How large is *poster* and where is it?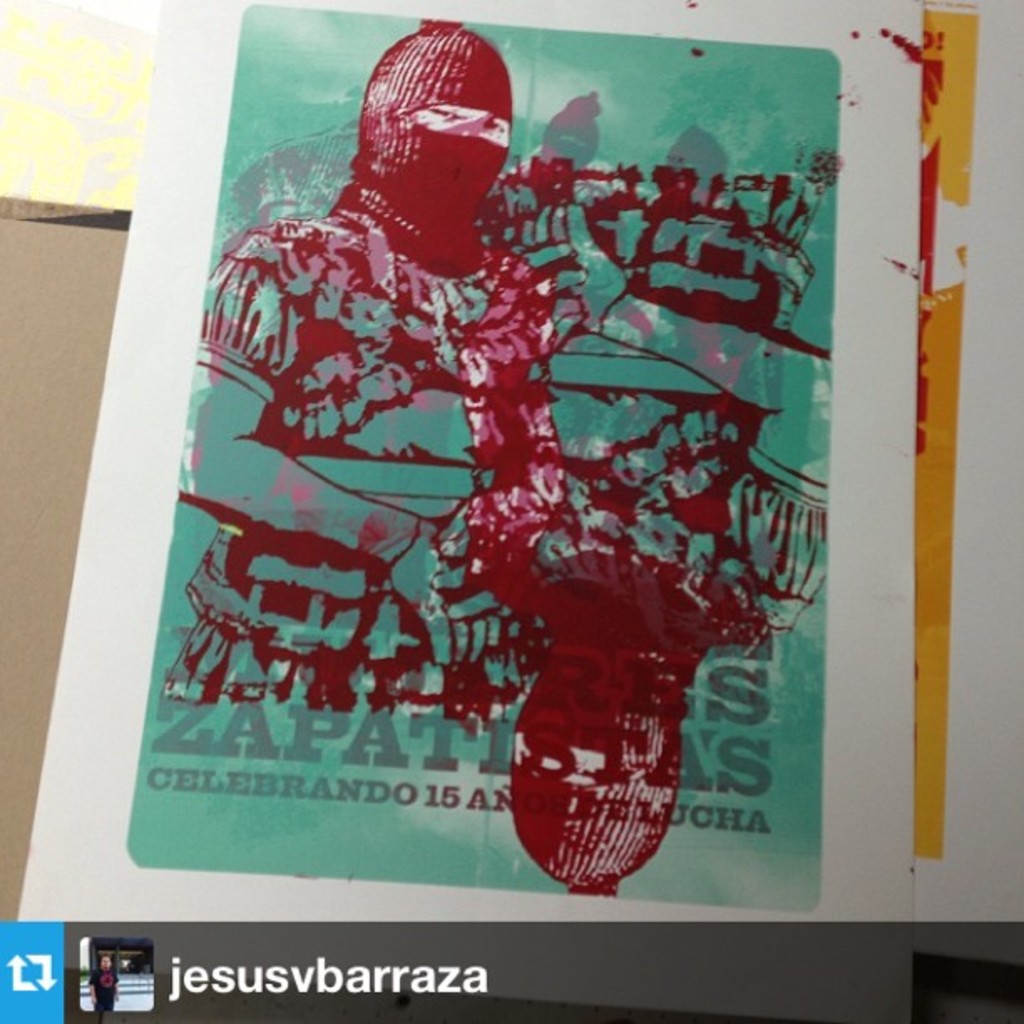
Bounding box: 12:0:930:1022.
